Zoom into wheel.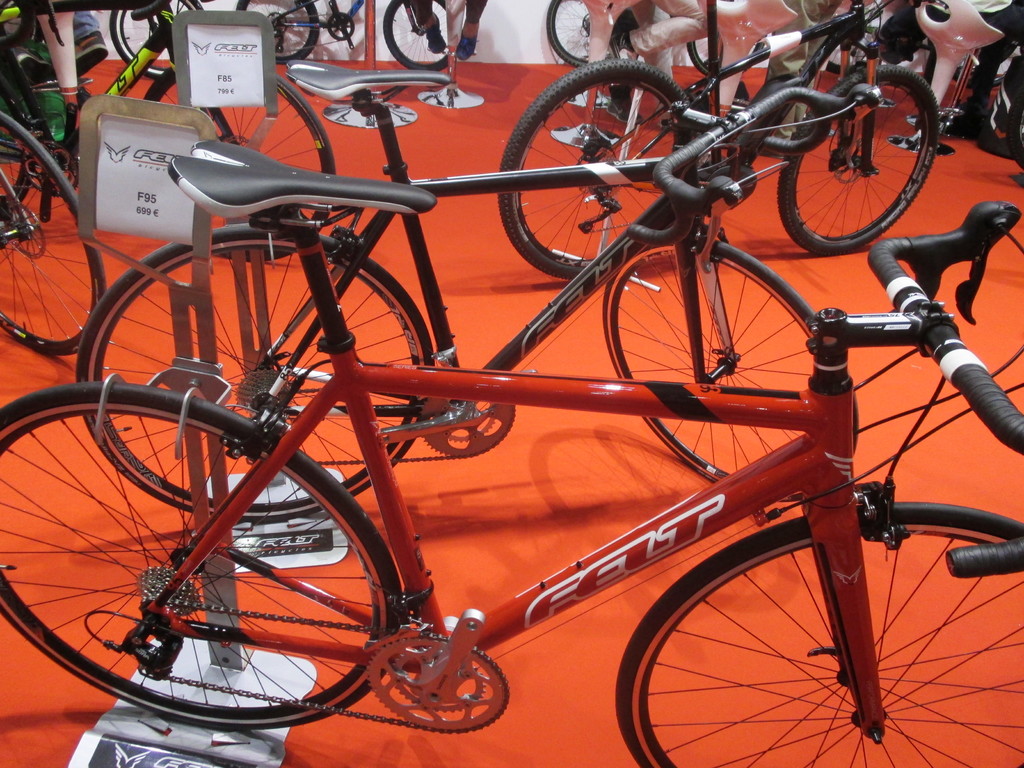
Zoom target: 776 65 939 255.
